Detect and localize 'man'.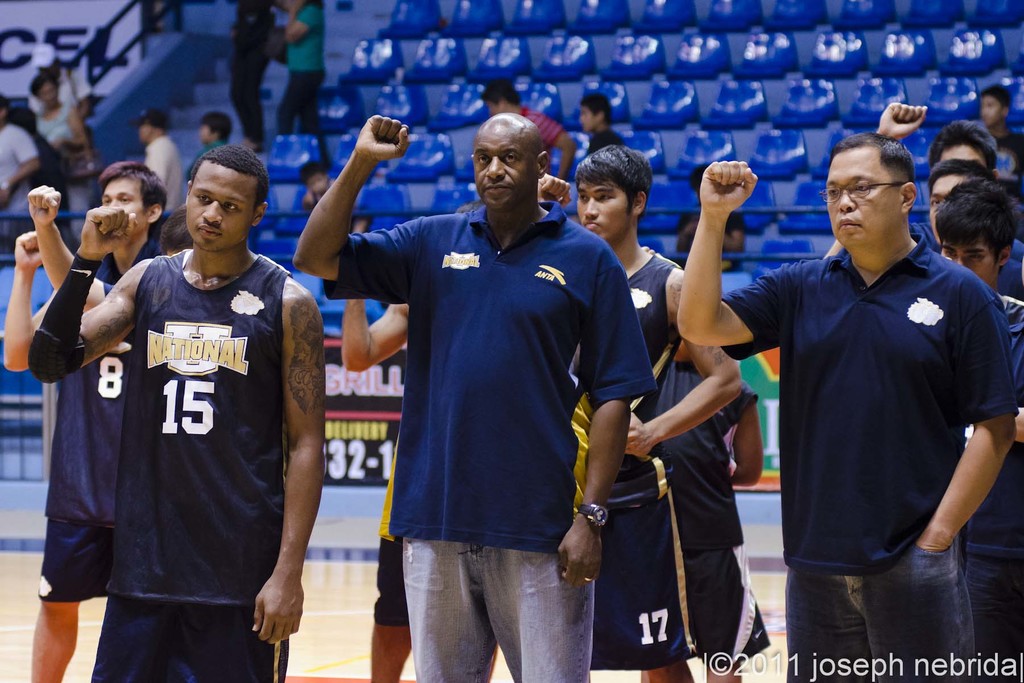
Localized at region(819, 156, 1023, 301).
